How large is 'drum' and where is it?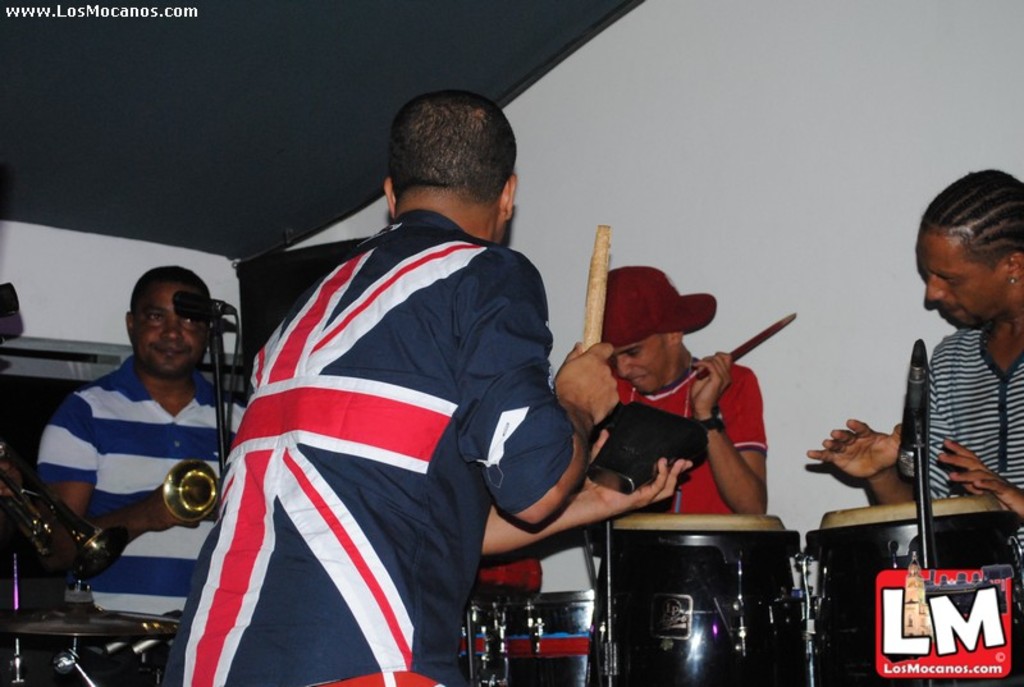
Bounding box: box=[805, 496, 1023, 686].
